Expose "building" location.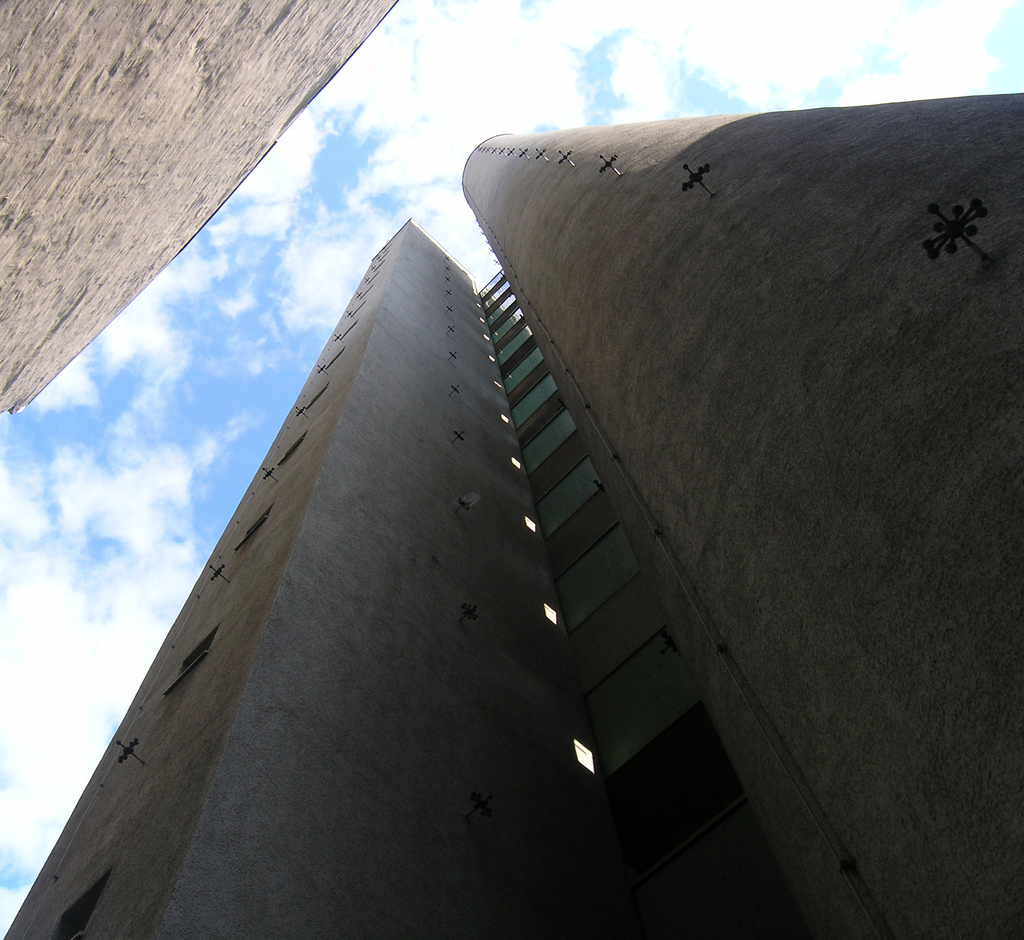
Exposed at BBox(0, 93, 1023, 939).
